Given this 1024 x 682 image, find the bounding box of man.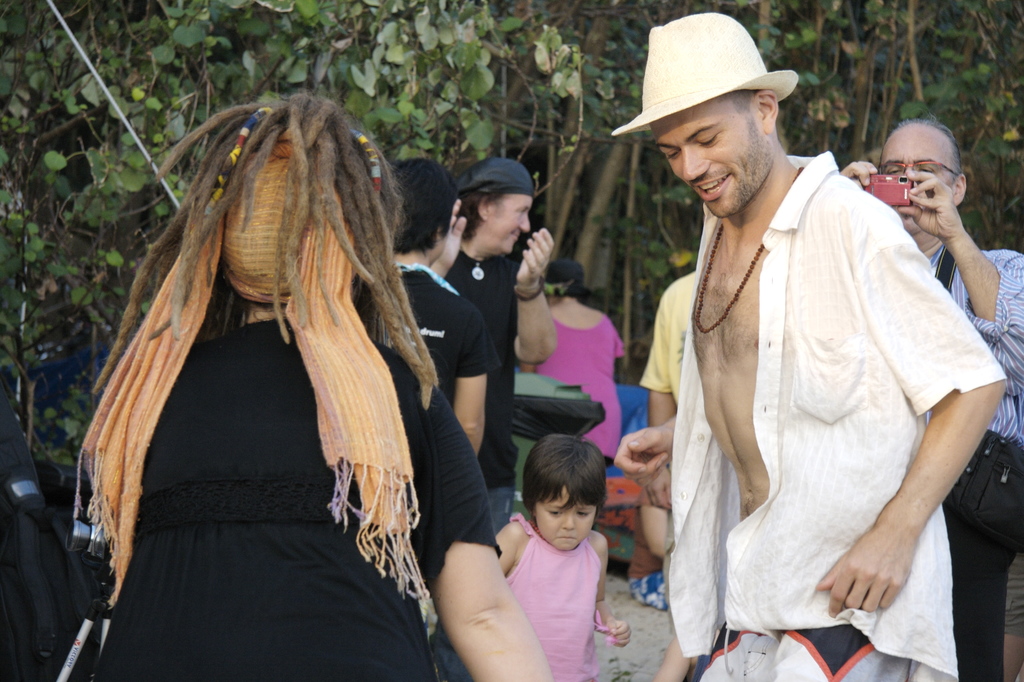
x1=612 y1=19 x2=1002 y2=681.
